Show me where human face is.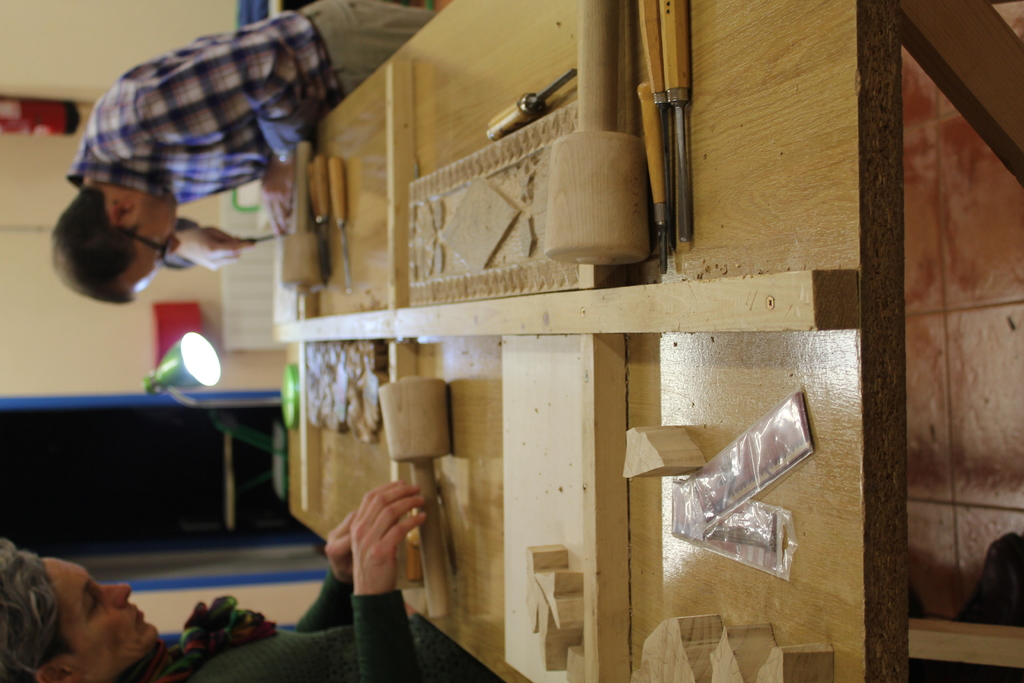
human face is at {"left": 133, "top": 202, "right": 179, "bottom": 290}.
